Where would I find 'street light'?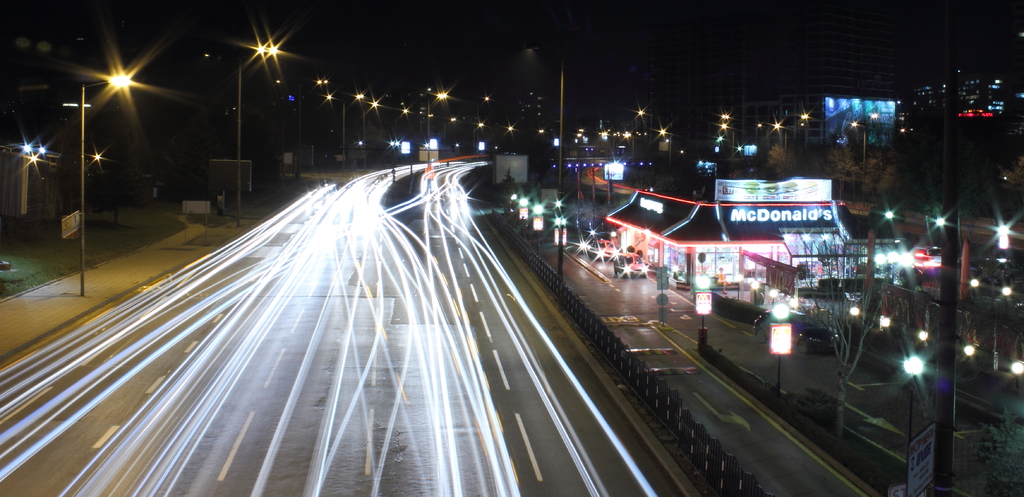
At pyautogui.locateOnScreen(986, 221, 1023, 252).
